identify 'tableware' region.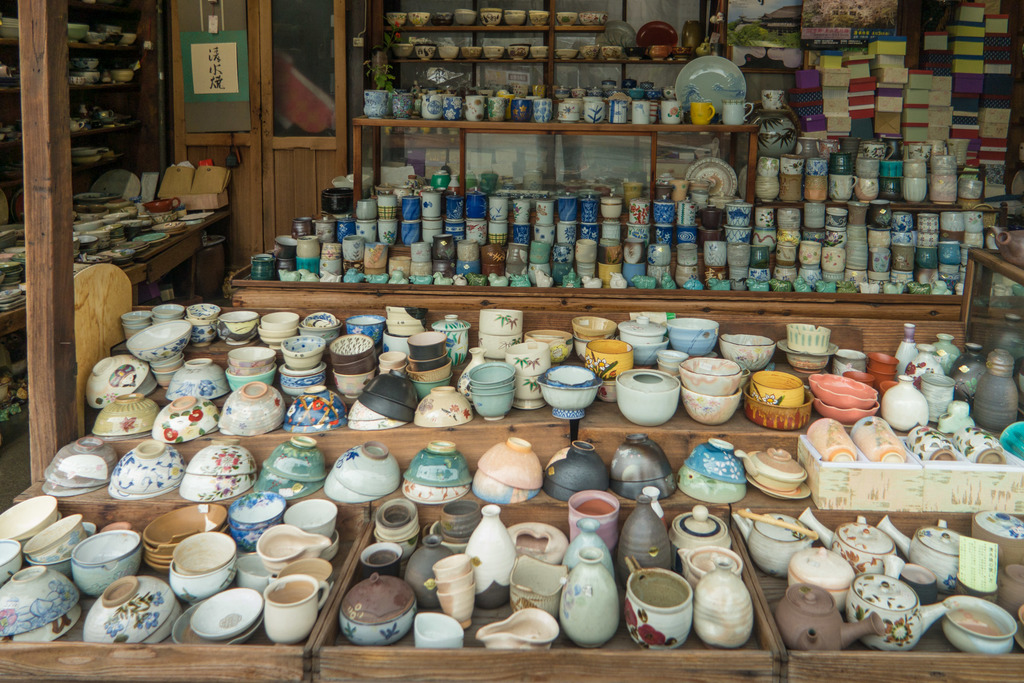
Region: Rect(892, 210, 911, 230).
